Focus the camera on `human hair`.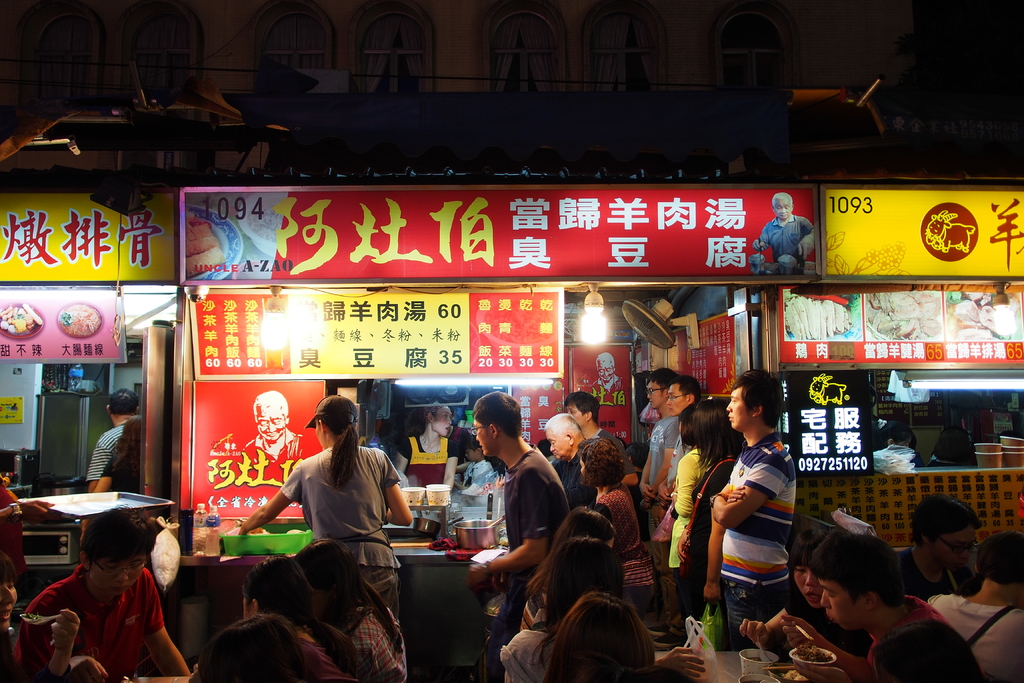
Focus region: (left=809, top=528, right=904, bottom=609).
